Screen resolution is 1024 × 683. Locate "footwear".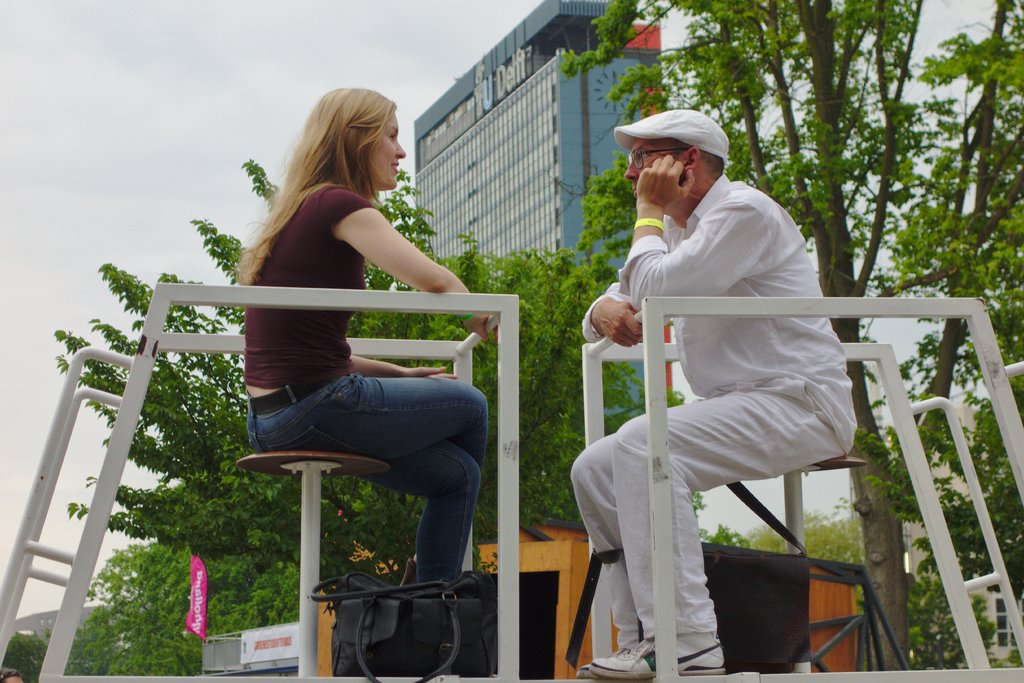
[574,654,630,679].
